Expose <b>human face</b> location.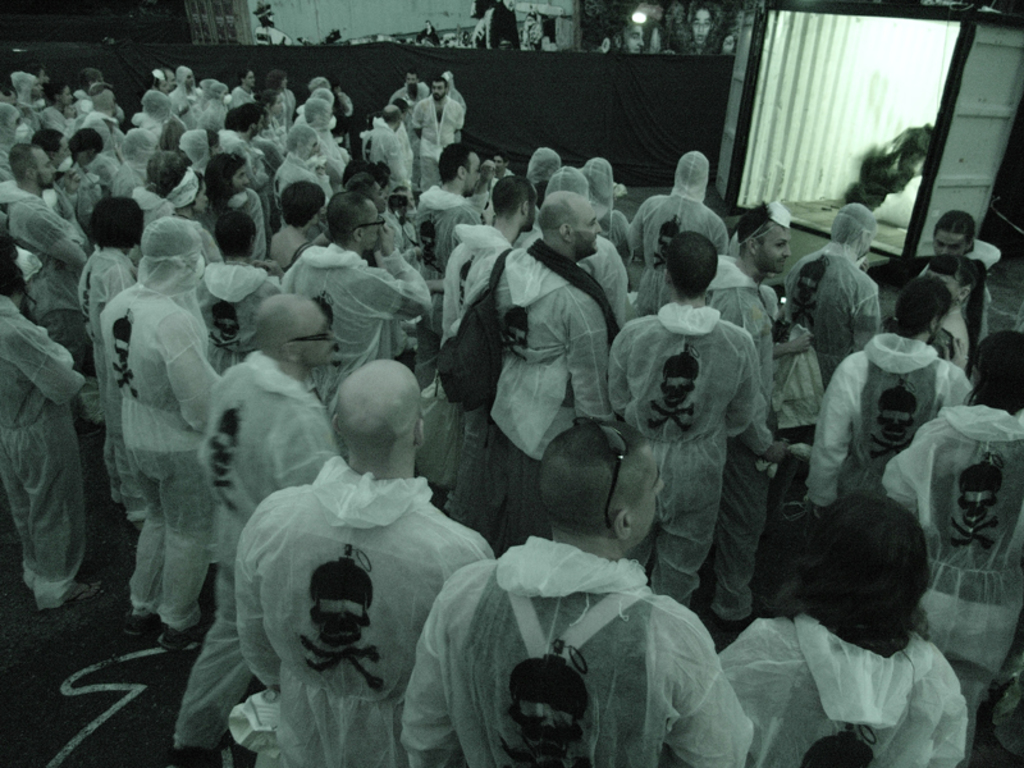
Exposed at [x1=754, y1=221, x2=794, y2=273].
